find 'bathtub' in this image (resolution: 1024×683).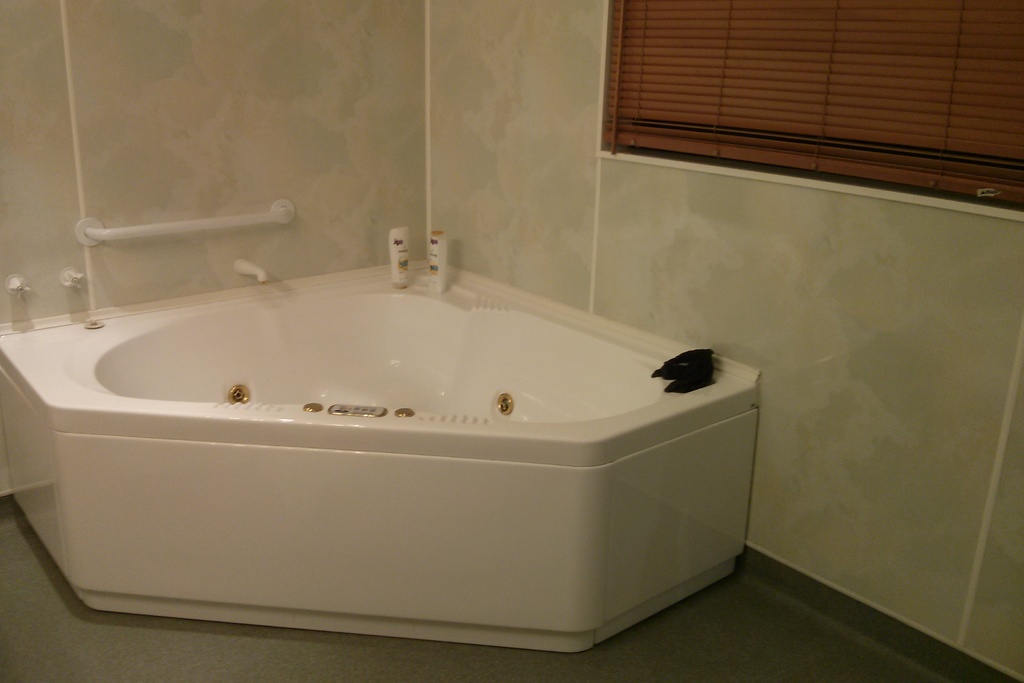
(0,256,764,659).
